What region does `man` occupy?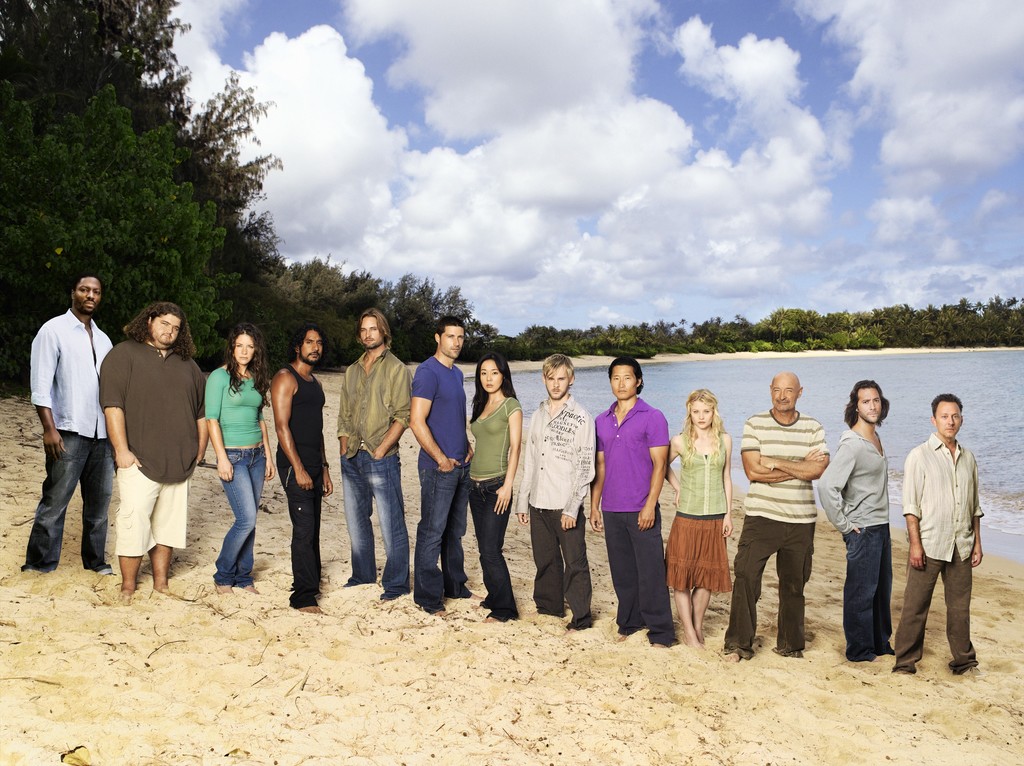
x1=332 y1=307 x2=410 y2=601.
